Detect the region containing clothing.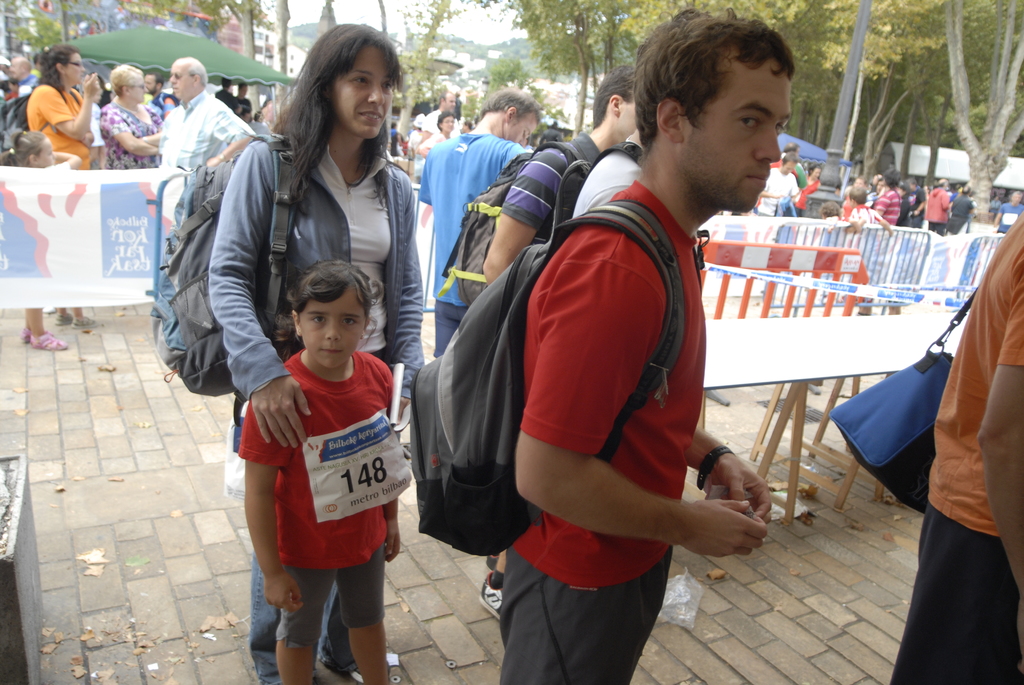
left=756, top=157, right=789, bottom=223.
